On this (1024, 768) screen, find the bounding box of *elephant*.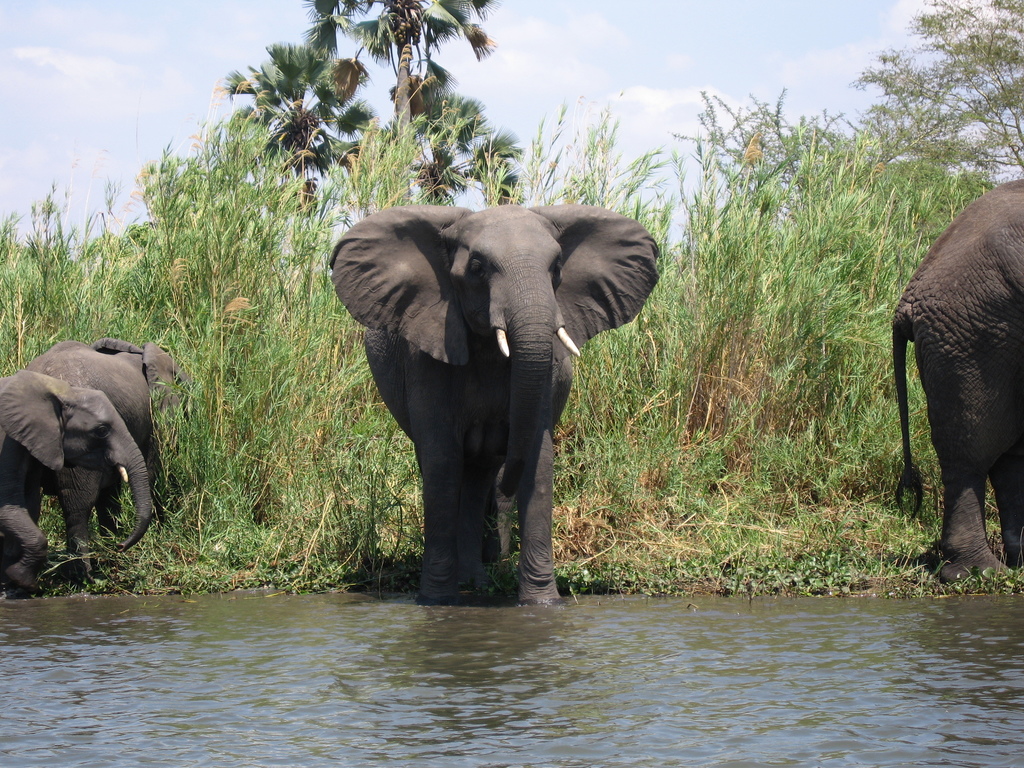
Bounding box: box(0, 372, 163, 586).
